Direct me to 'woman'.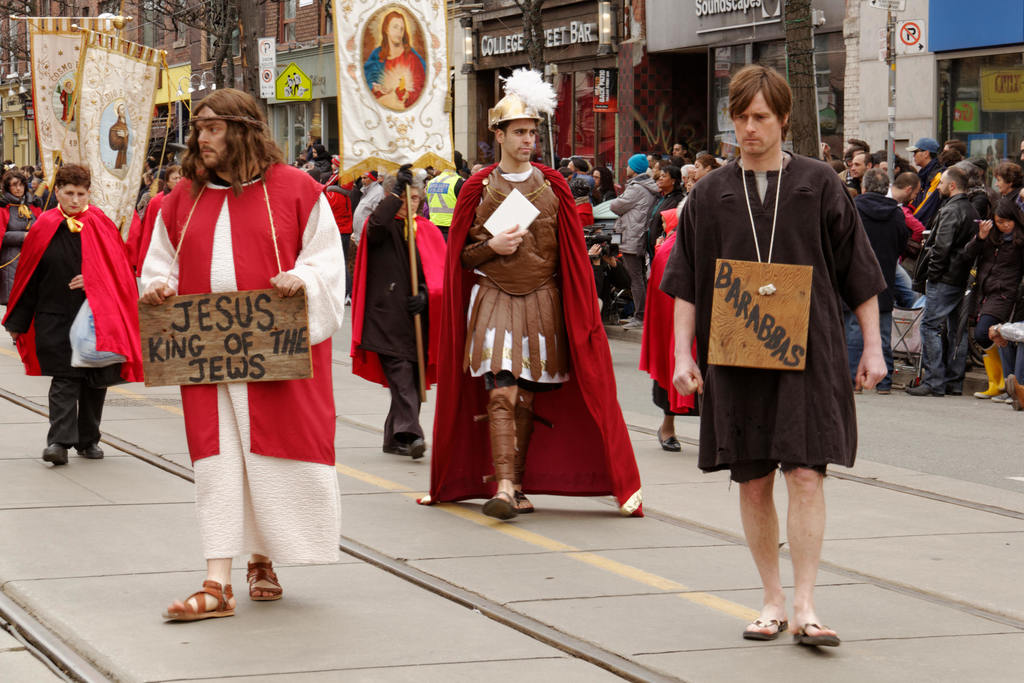
Direction: [x1=349, y1=163, x2=446, y2=459].
